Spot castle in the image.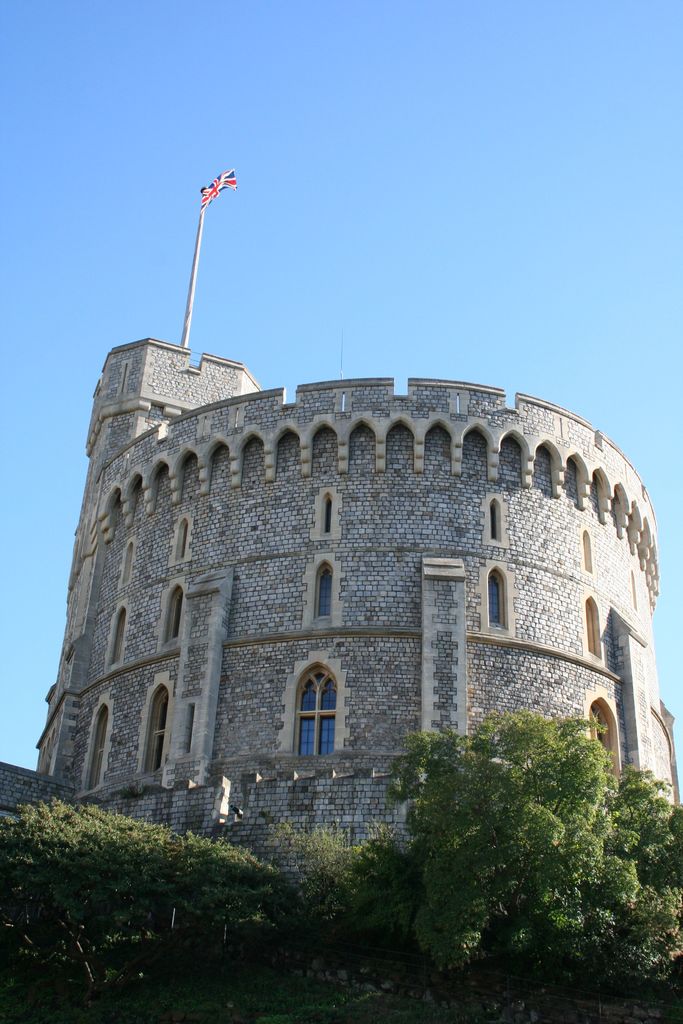
castle found at select_region(0, 166, 682, 876).
